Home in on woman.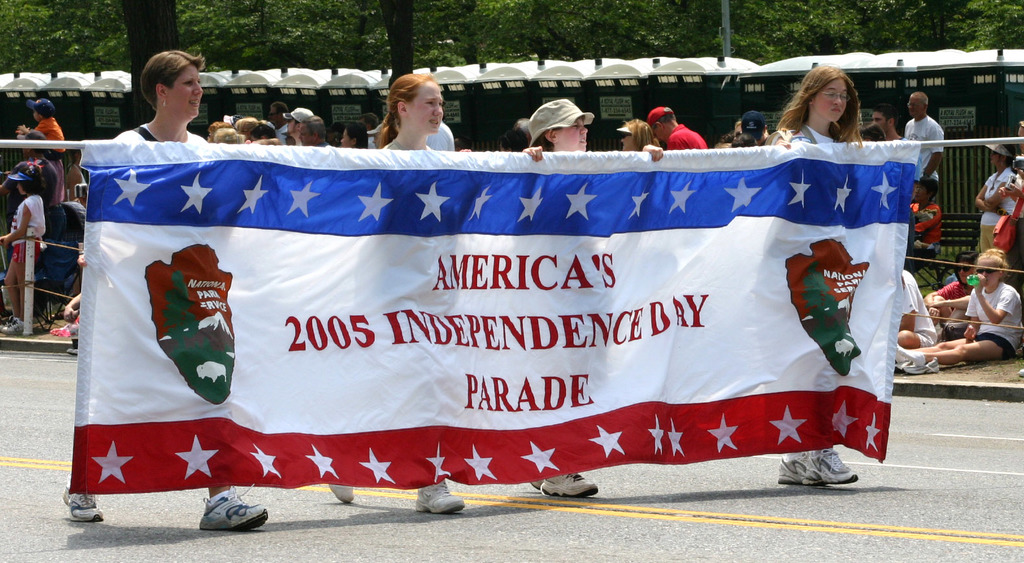
Homed in at left=976, top=136, right=1022, bottom=251.
